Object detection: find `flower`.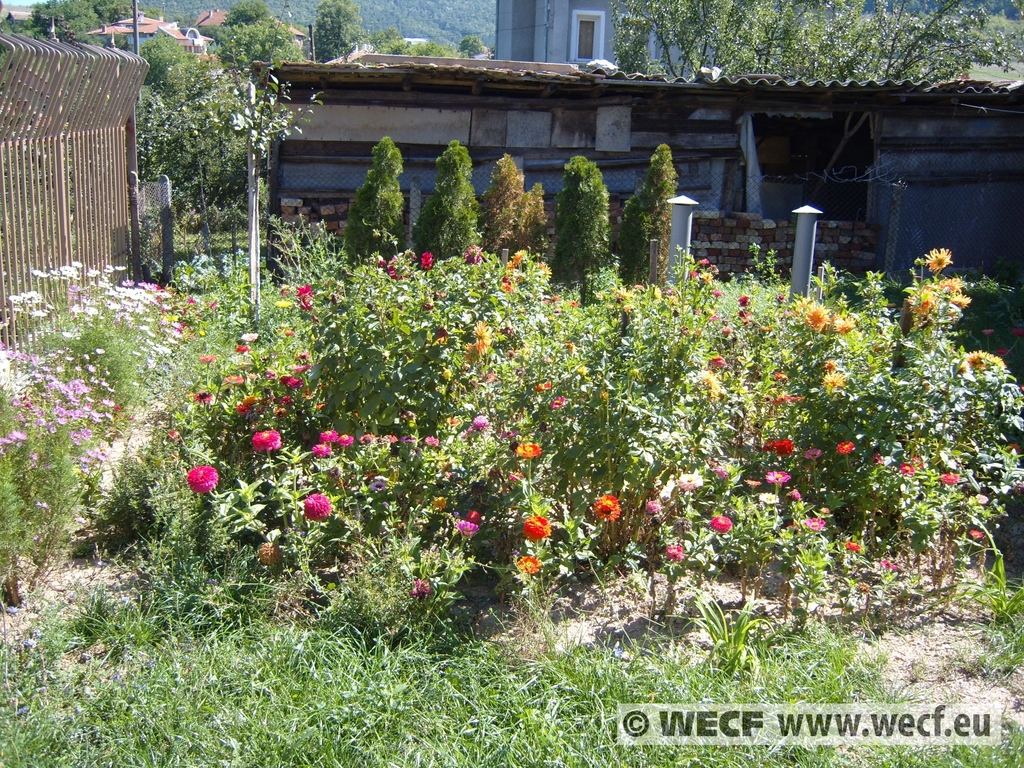
region(943, 472, 959, 485).
